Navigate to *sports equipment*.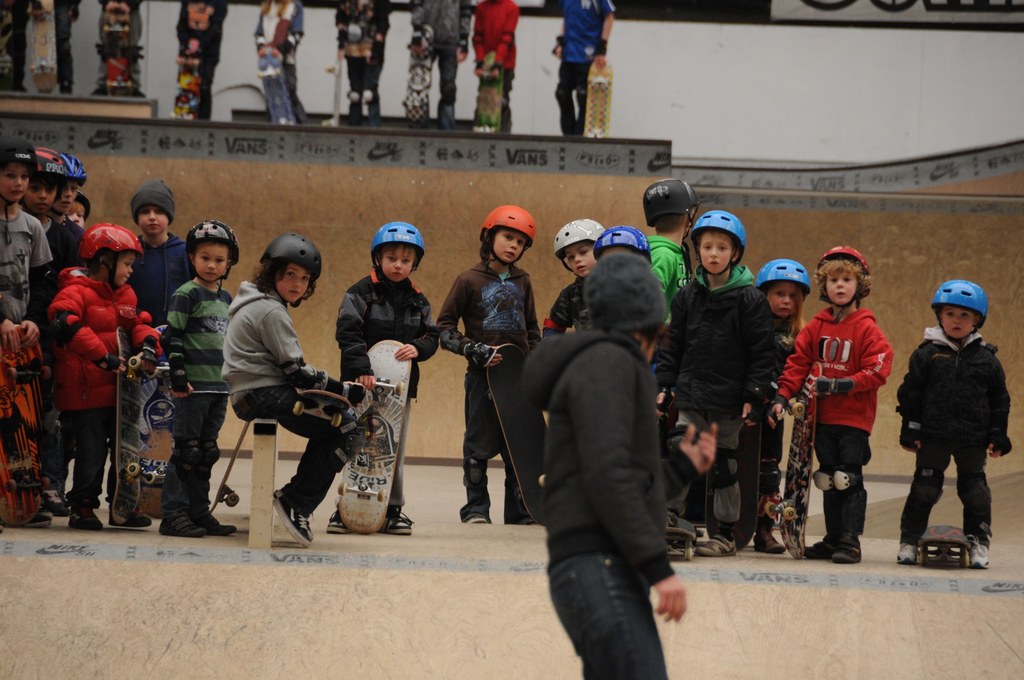
Navigation target: bbox=[811, 239, 874, 277].
